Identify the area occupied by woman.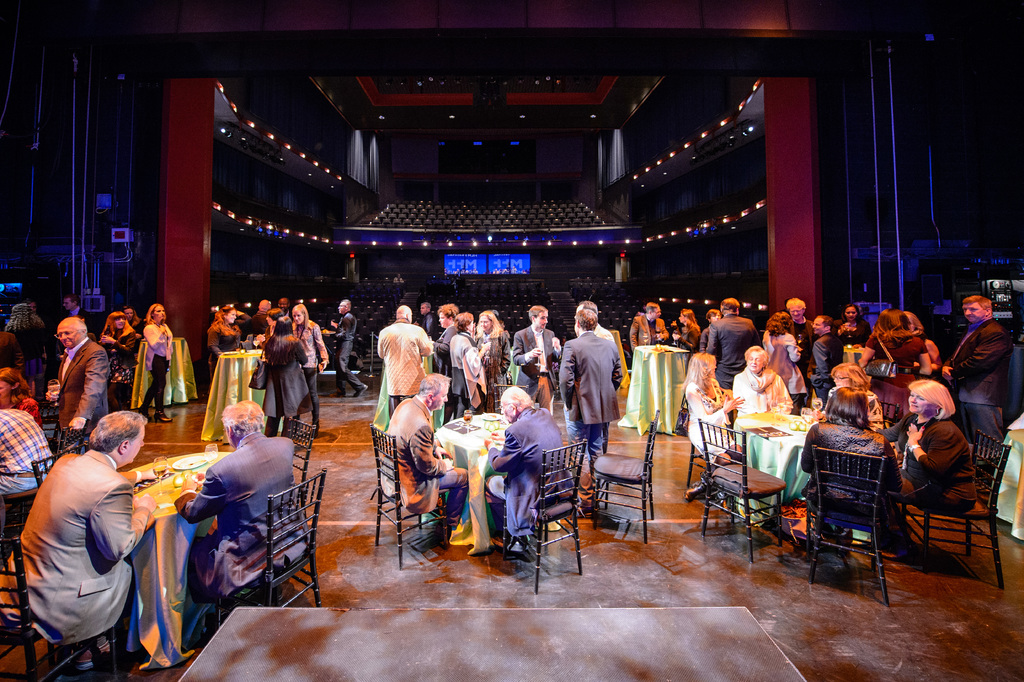
Area: x1=100, y1=309, x2=140, y2=414.
